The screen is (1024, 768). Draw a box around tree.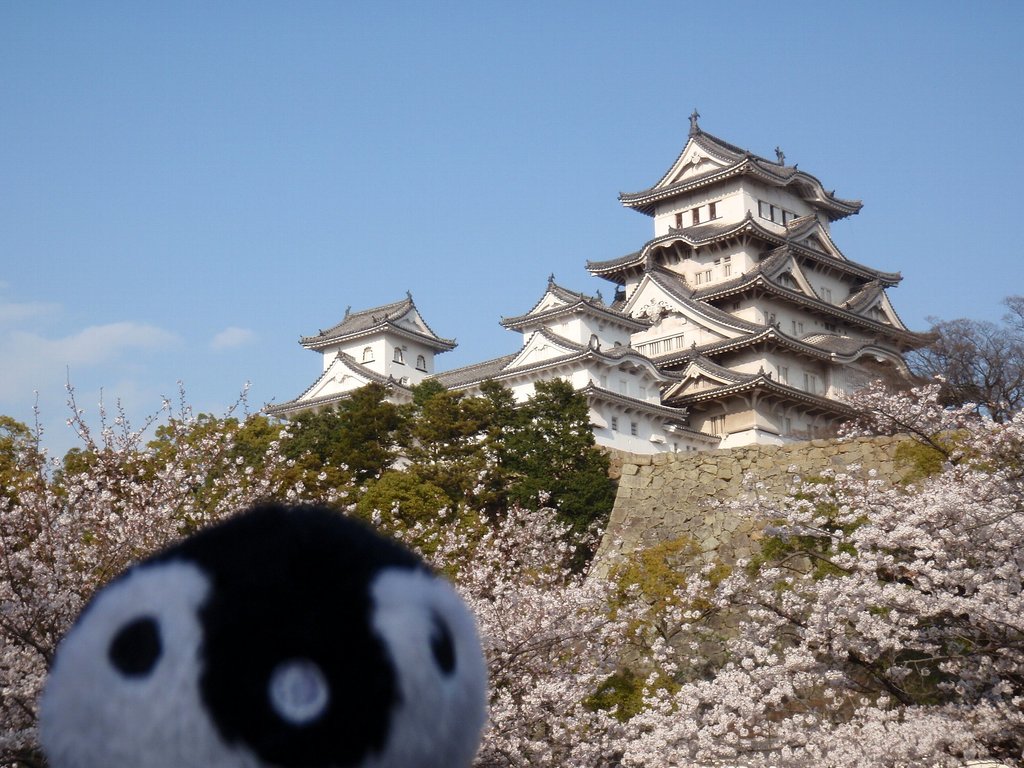
921 307 1005 402.
